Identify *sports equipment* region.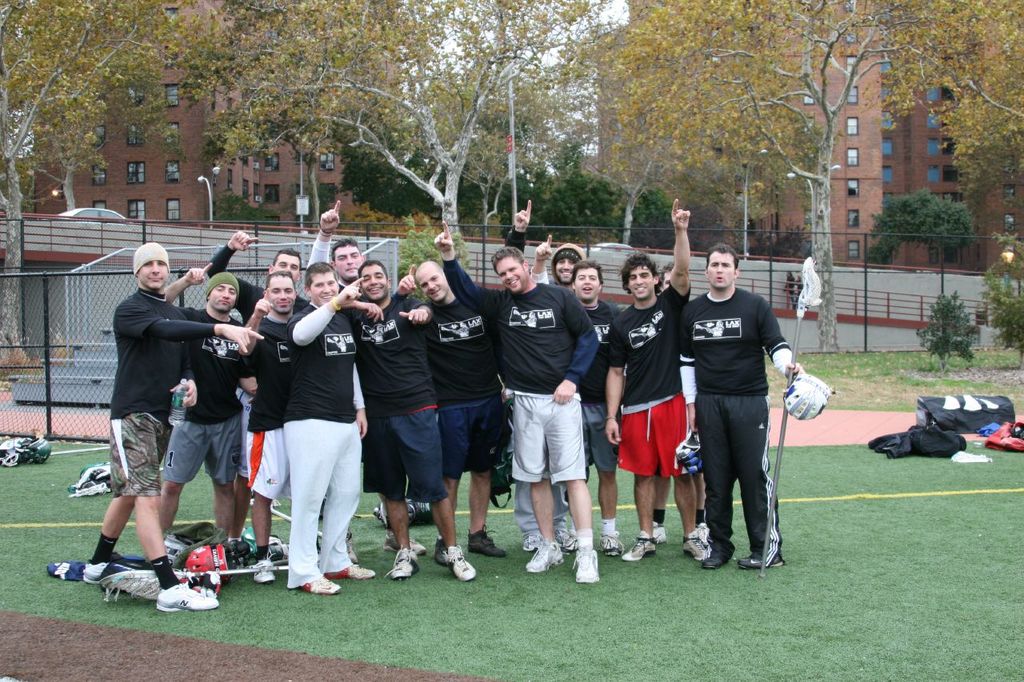
Region: x1=431 y1=536 x2=446 y2=564.
